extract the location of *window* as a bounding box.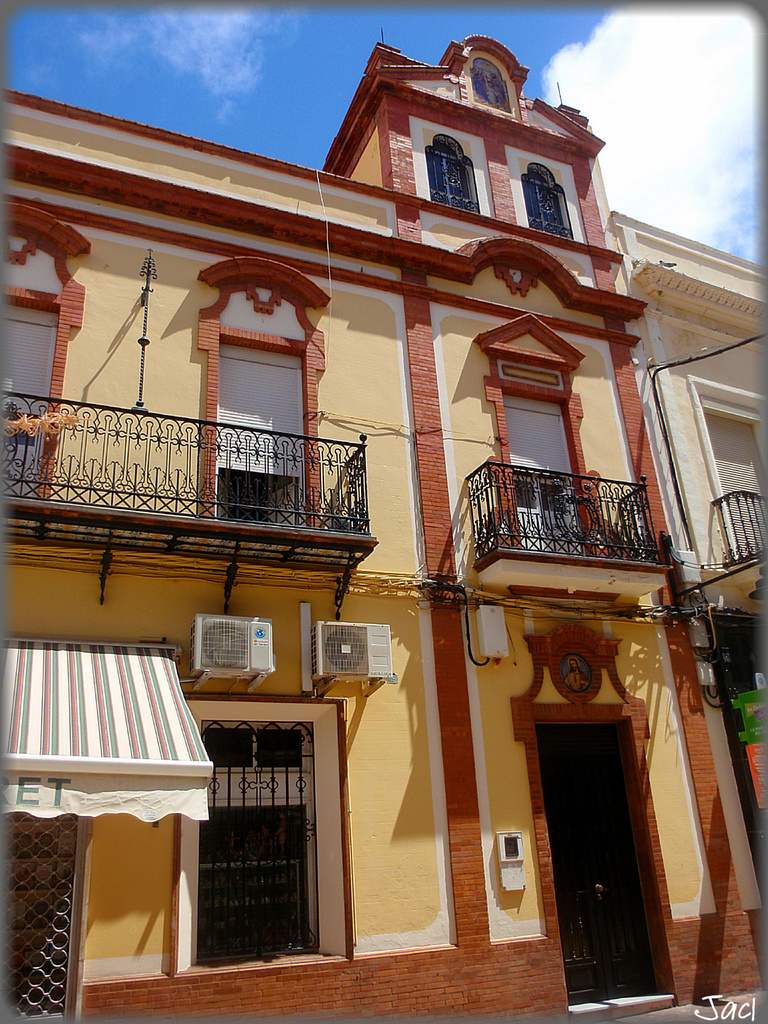
box(471, 58, 513, 111).
